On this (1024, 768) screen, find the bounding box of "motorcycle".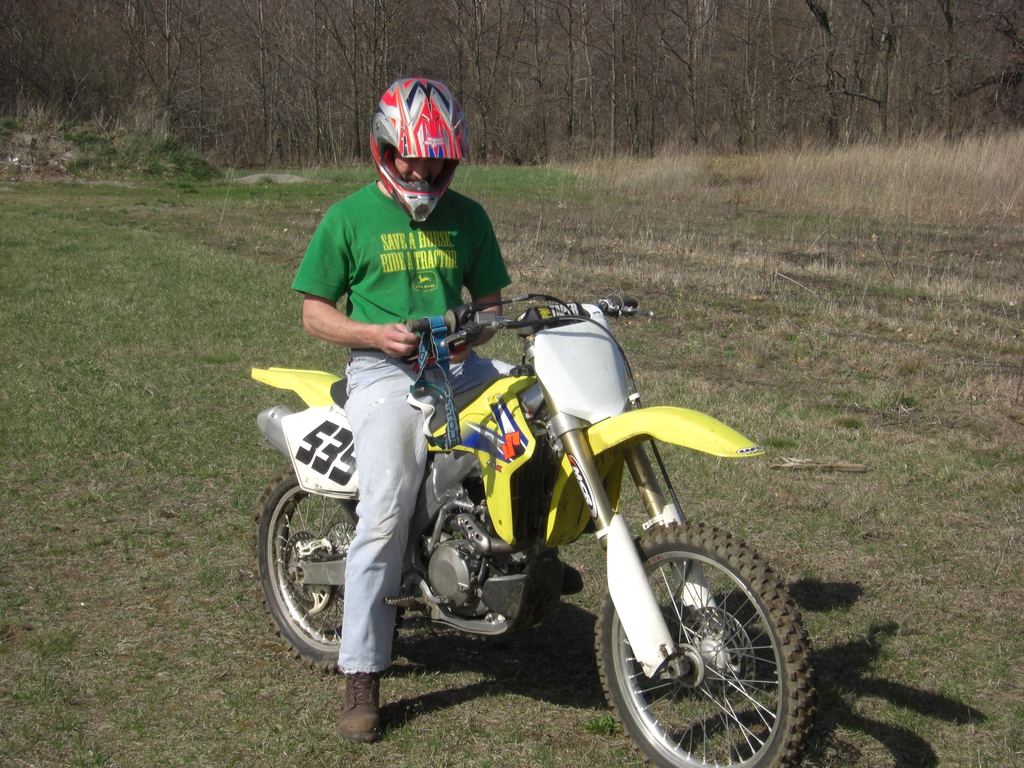
Bounding box: BBox(232, 270, 793, 749).
